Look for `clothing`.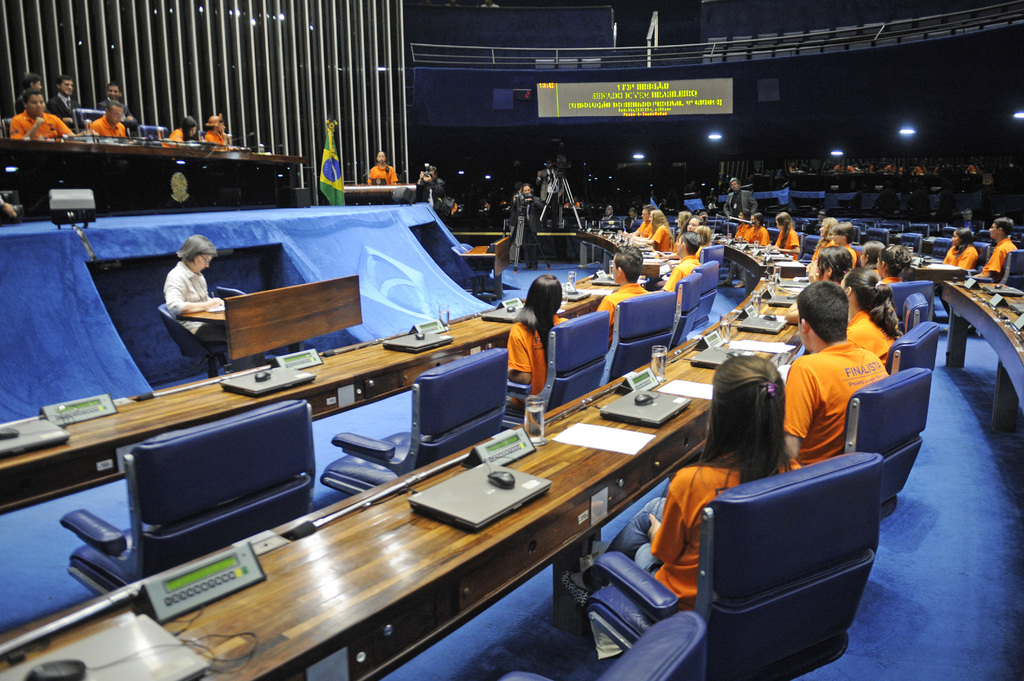
Found: {"x1": 93, "y1": 94, "x2": 127, "y2": 115}.
